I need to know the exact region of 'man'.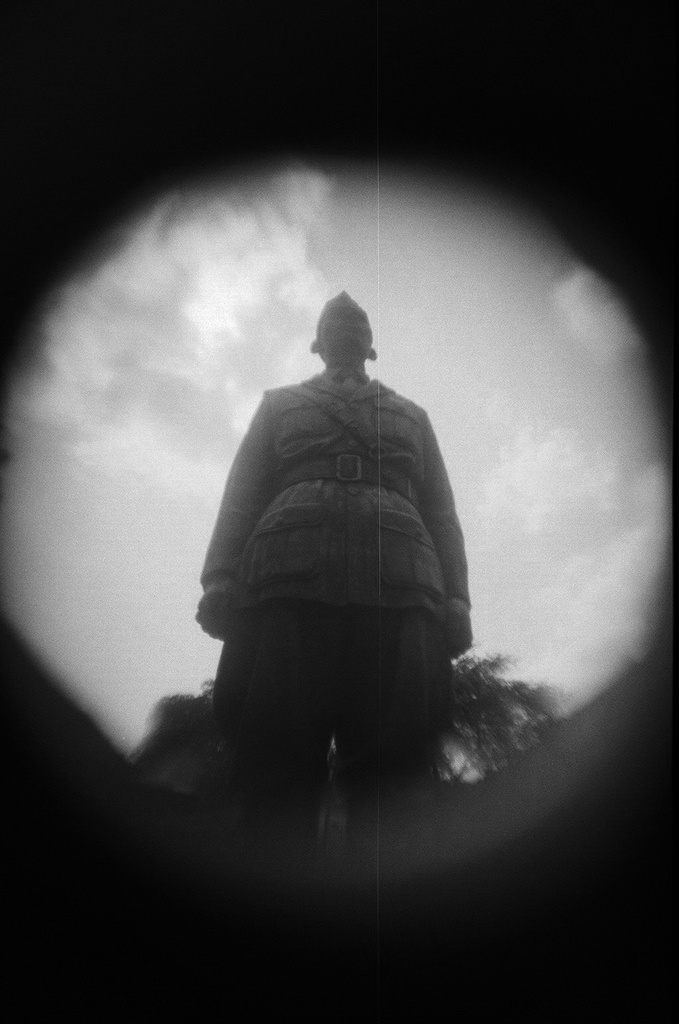
Region: Rect(184, 283, 497, 829).
